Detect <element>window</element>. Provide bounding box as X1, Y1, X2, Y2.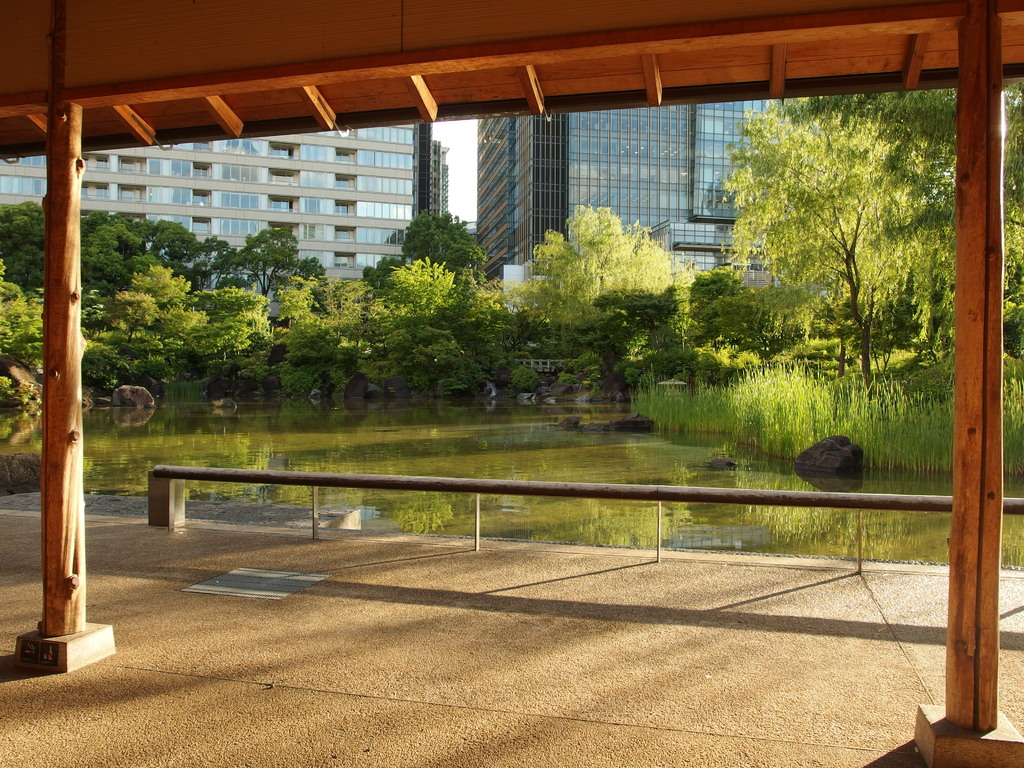
336, 128, 358, 136.
